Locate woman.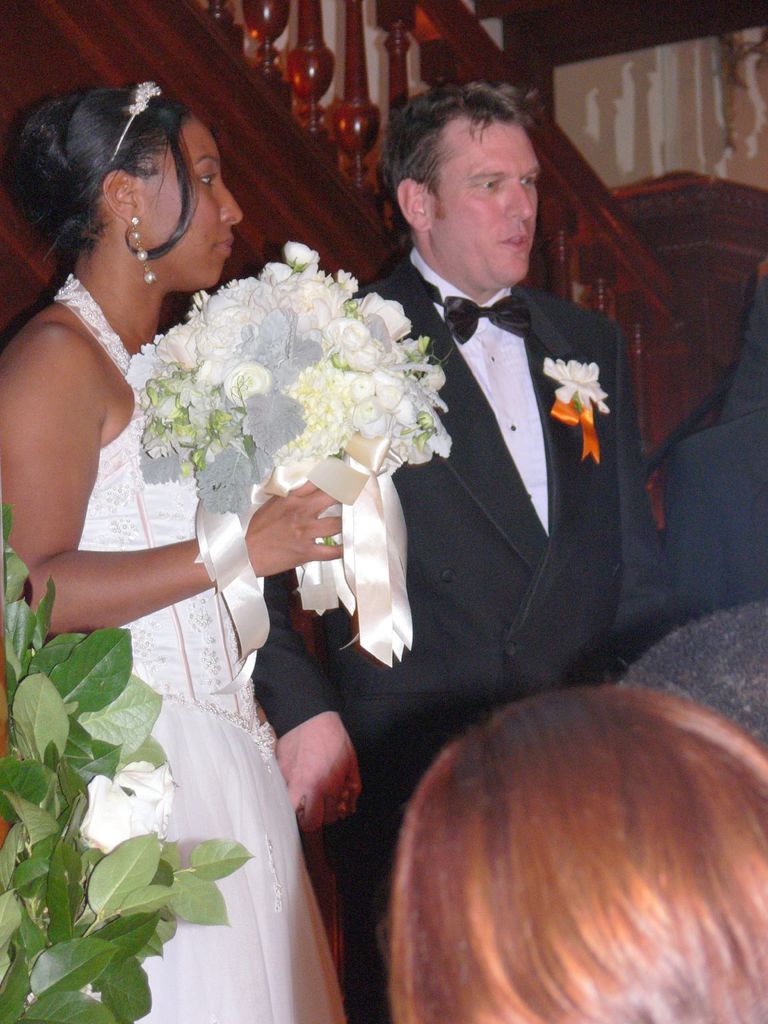
Bounding box: box=[381, 681, 767, 1023].
